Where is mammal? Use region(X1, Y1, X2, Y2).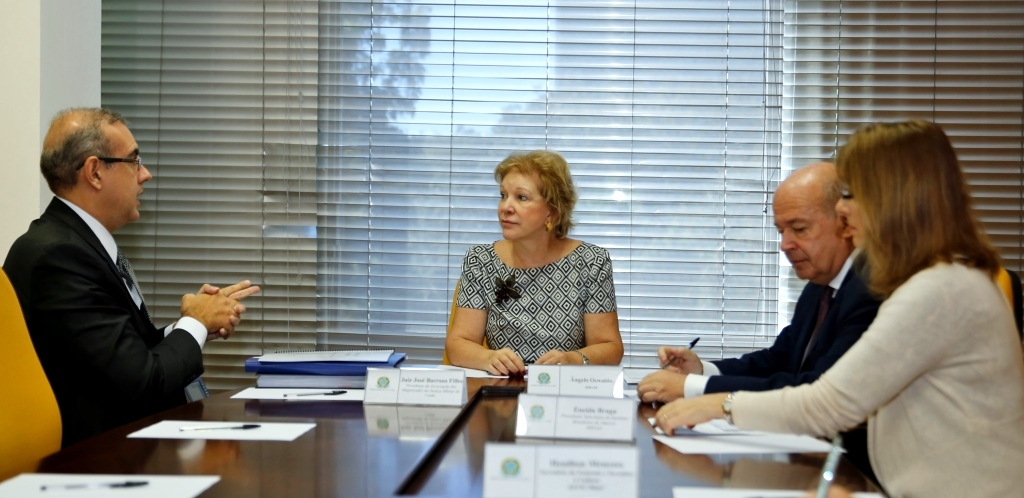
region(443, 149, 624, 374).
